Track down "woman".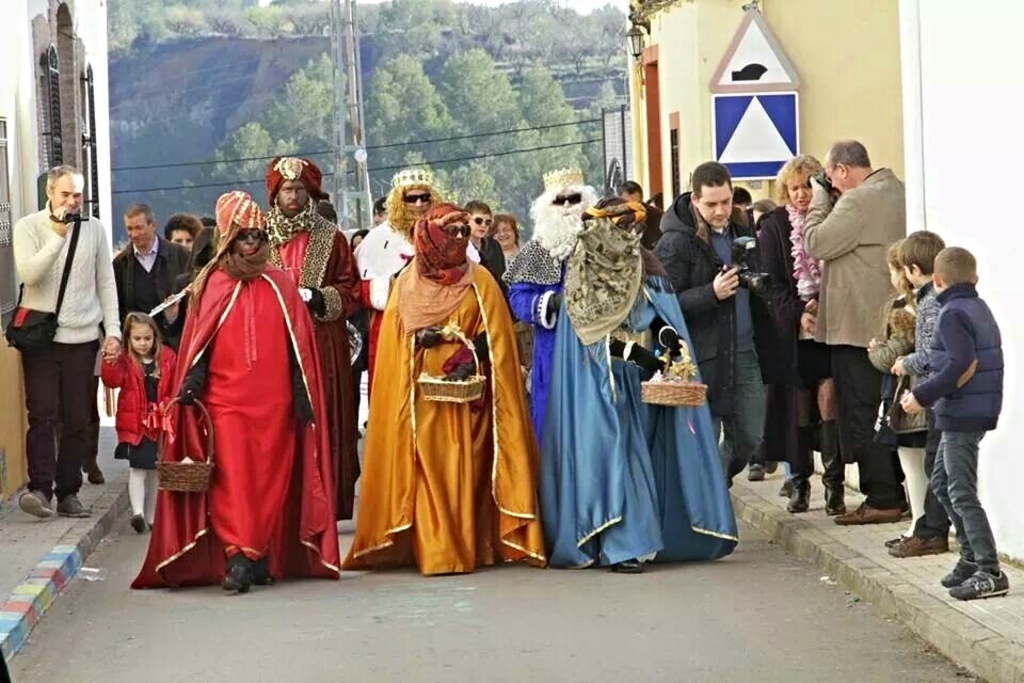
Tracked to (749,152,847,511).
